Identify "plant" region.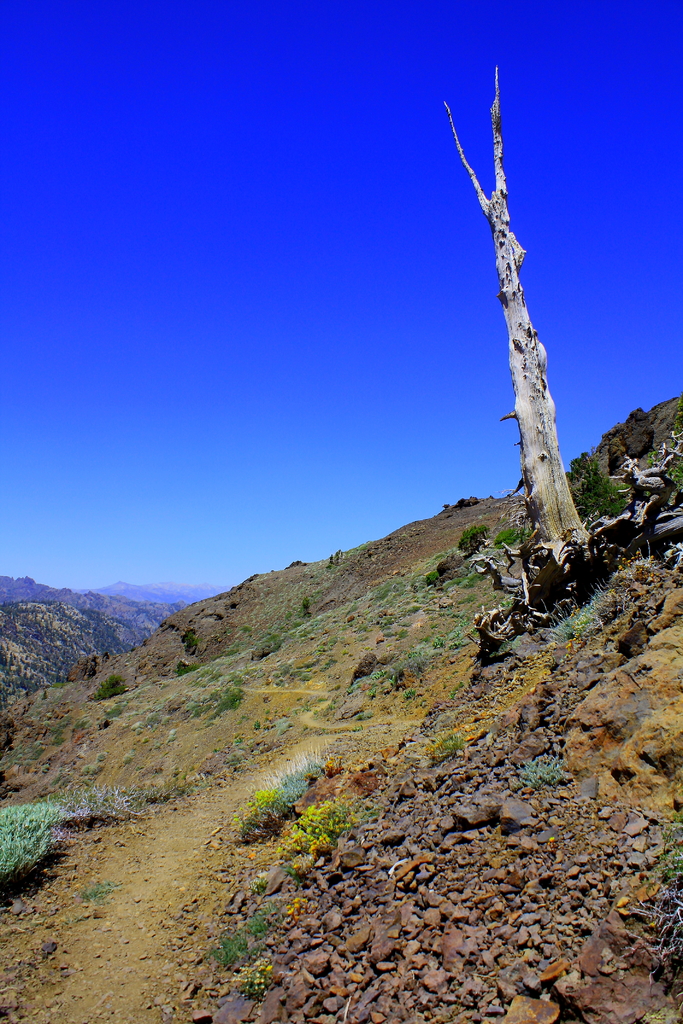
Region: 95:664:131:706.
